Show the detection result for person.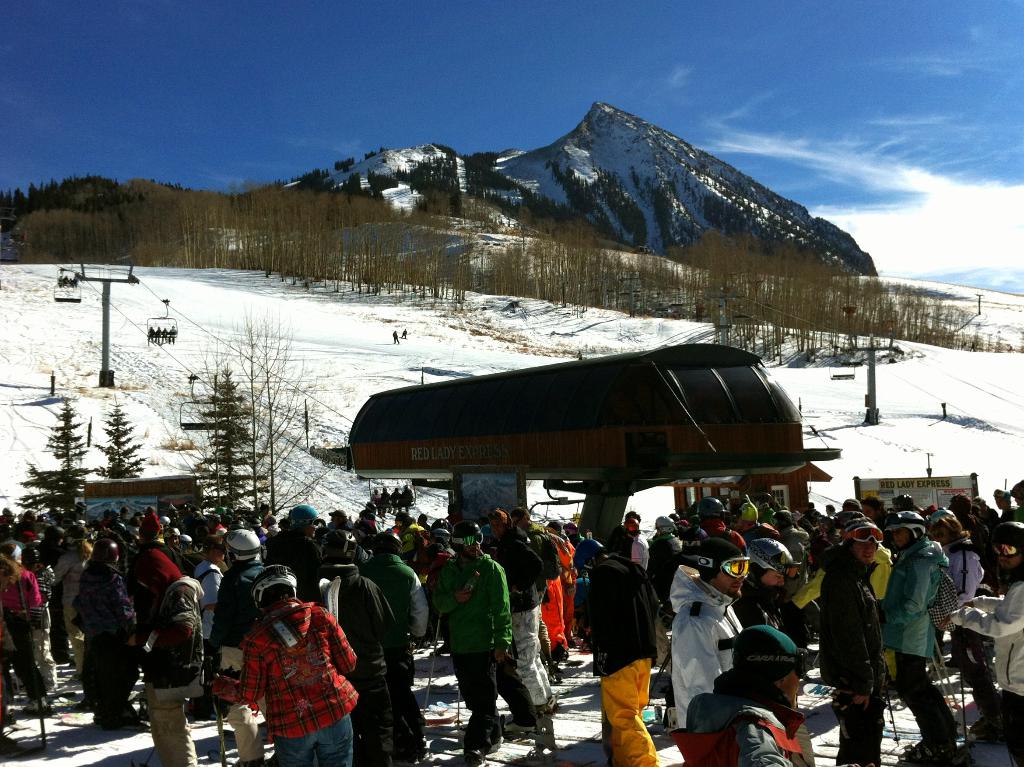
[x1=168, y1=531, x2=213, y2=570].
